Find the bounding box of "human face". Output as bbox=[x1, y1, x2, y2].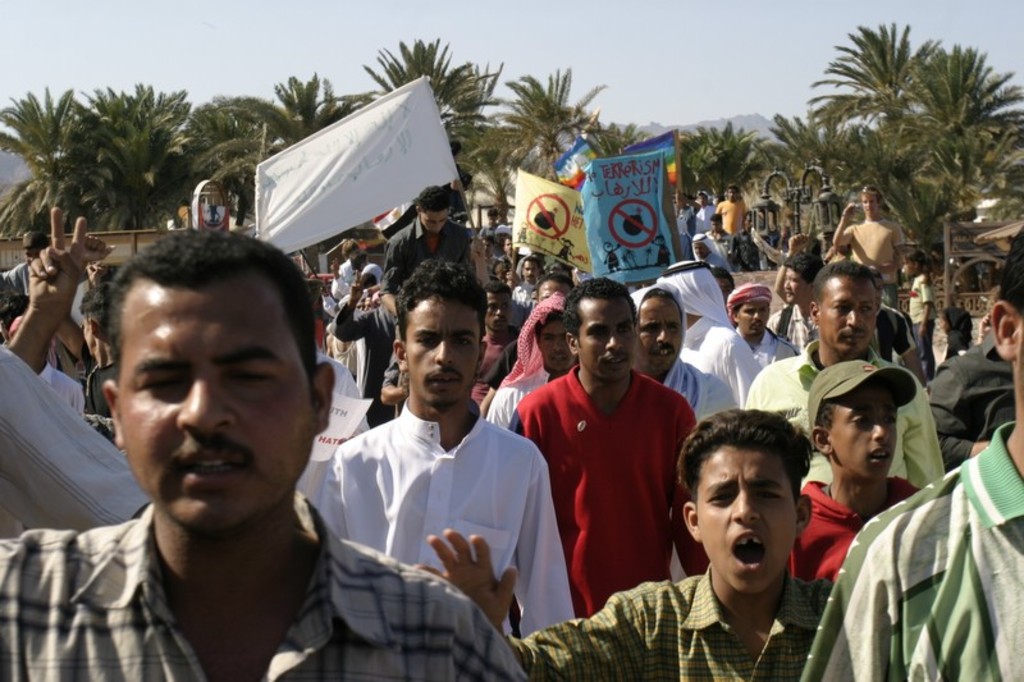
bbox=[698, 447, 805, 592].
